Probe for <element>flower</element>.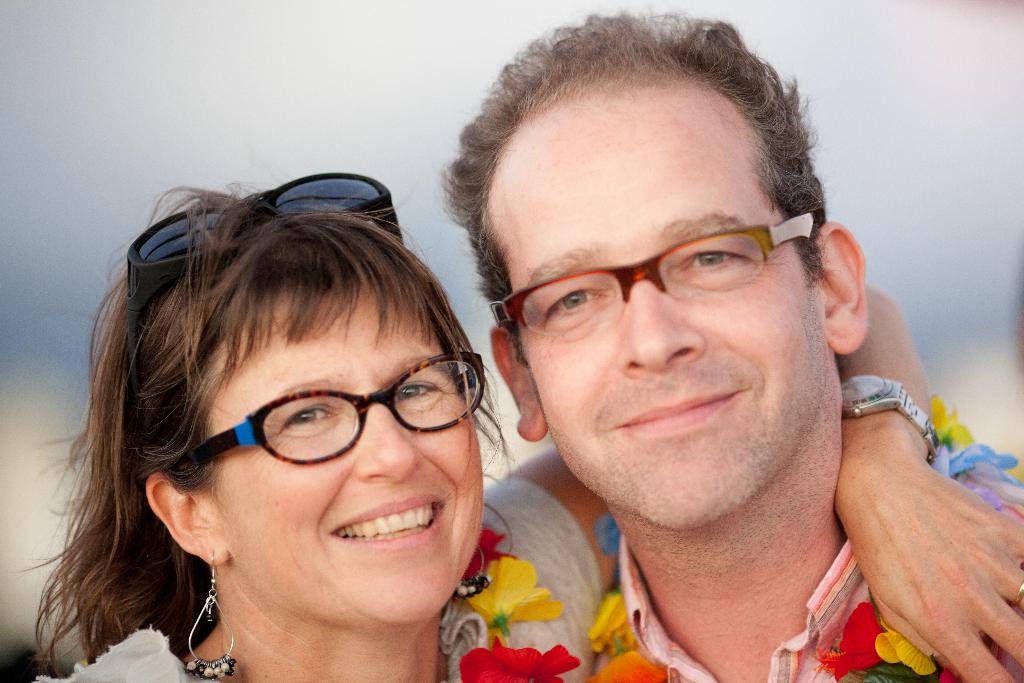
Probe result: 457:633:583:682.
